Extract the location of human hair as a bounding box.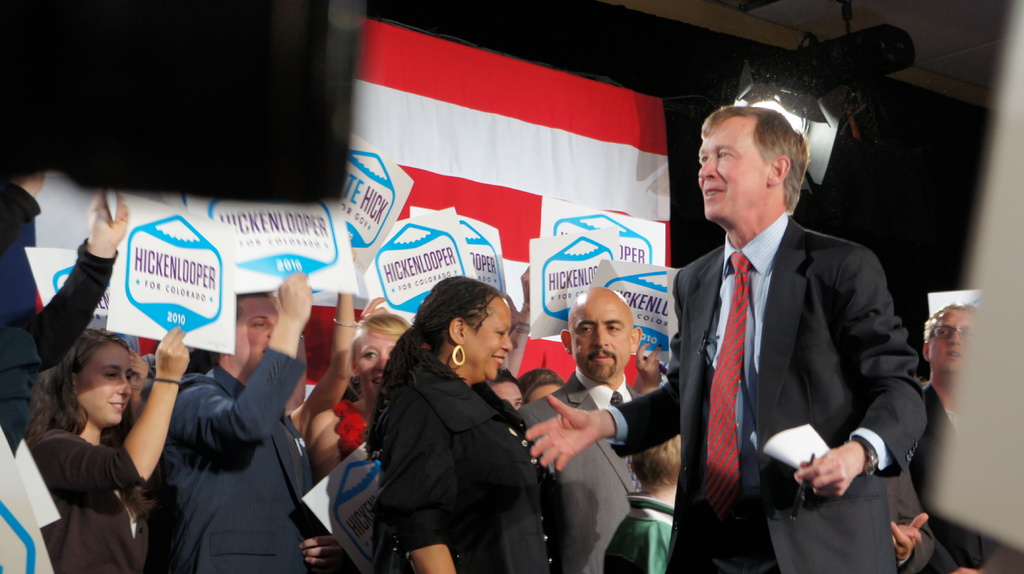
crop(358, 271, 500, 468).
